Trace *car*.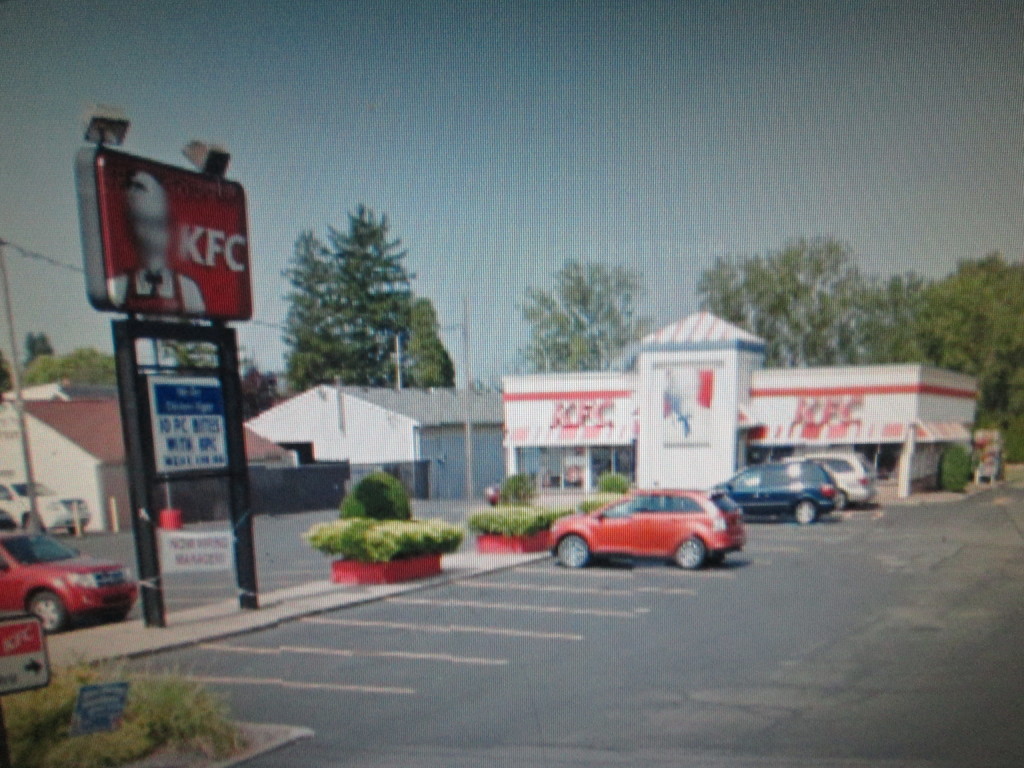
Traced to [0, 523, 143, 634].
